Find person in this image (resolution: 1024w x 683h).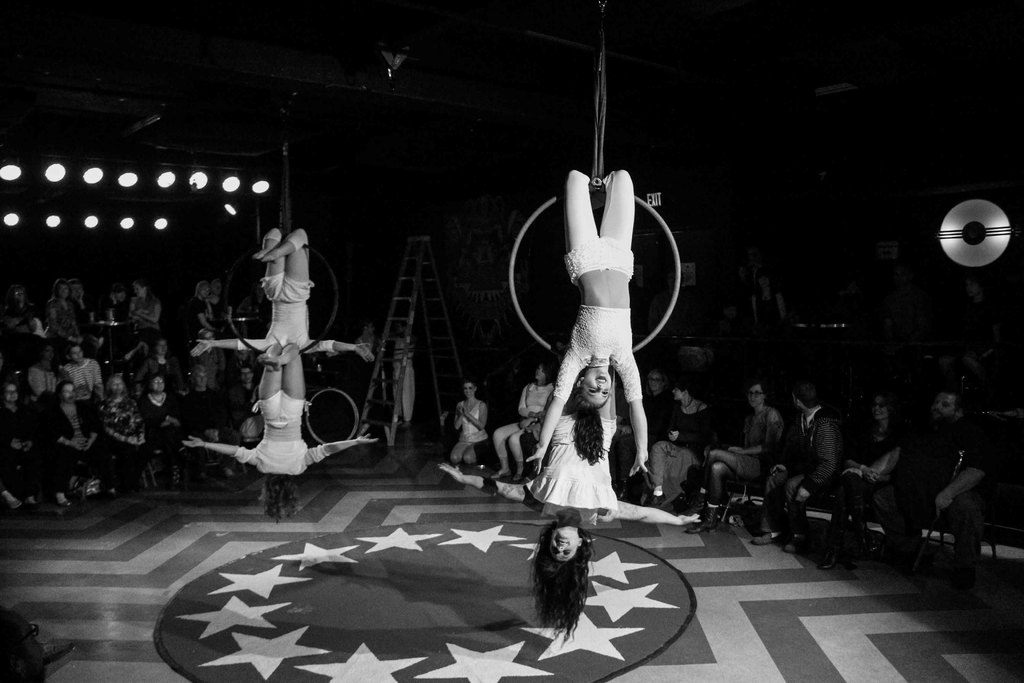
806:387:904:568.
